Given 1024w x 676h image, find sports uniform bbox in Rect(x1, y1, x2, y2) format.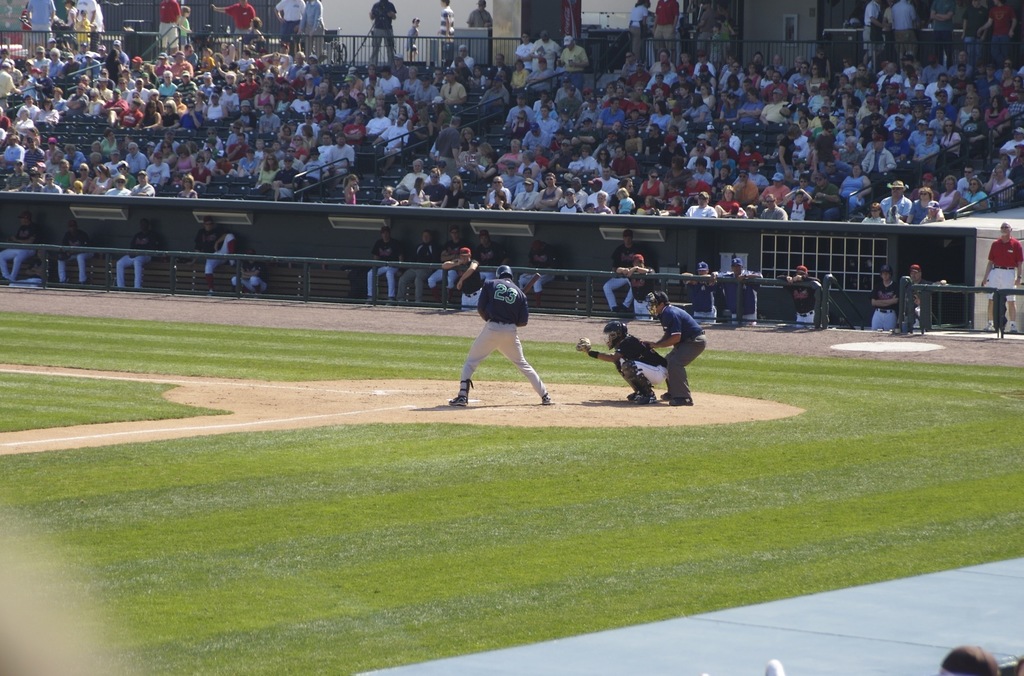
Rect(57, 220, 95, 286).
